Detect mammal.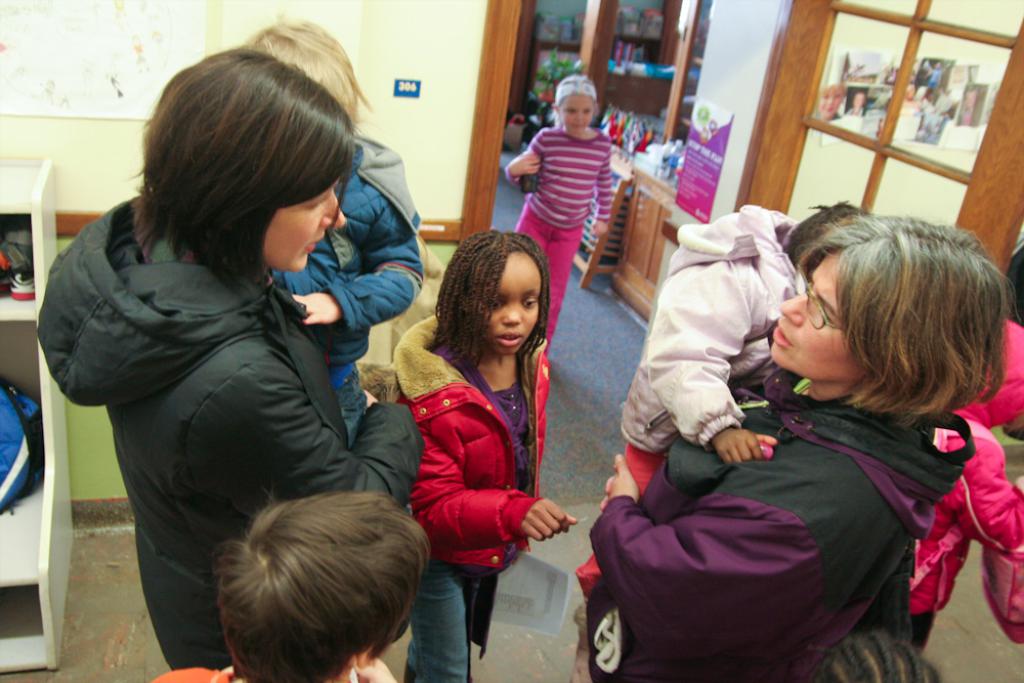
Detected at <region>393, 229, 561, 682</region>.
